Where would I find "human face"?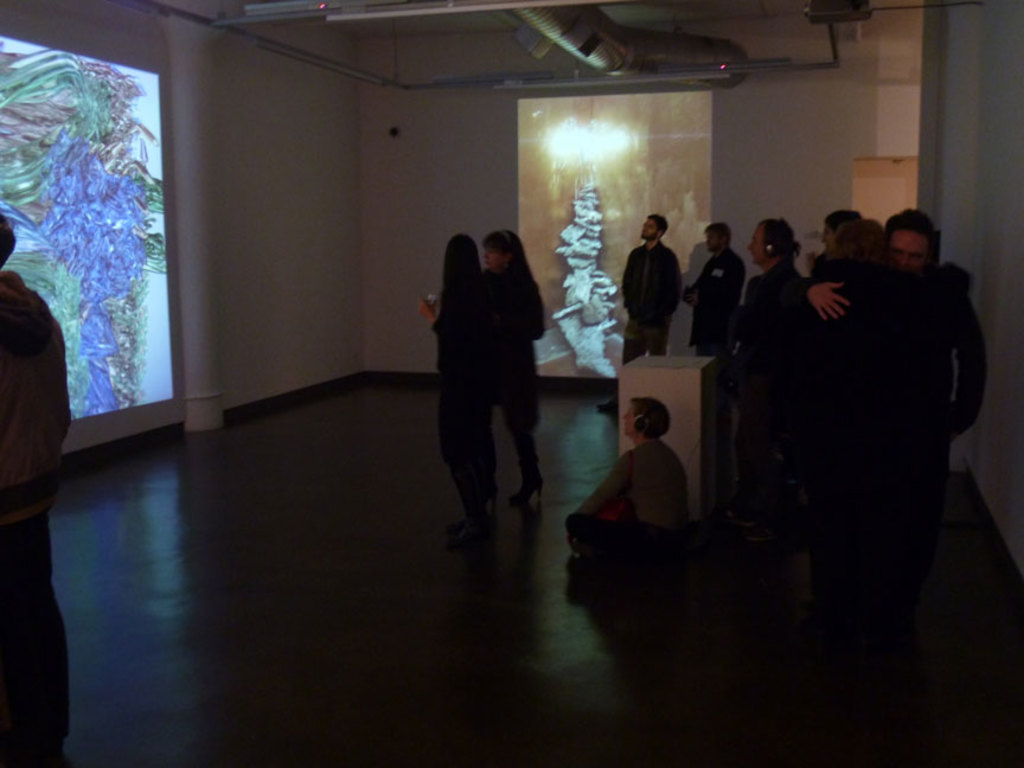
At select_region(744, 226, 764, 267).
